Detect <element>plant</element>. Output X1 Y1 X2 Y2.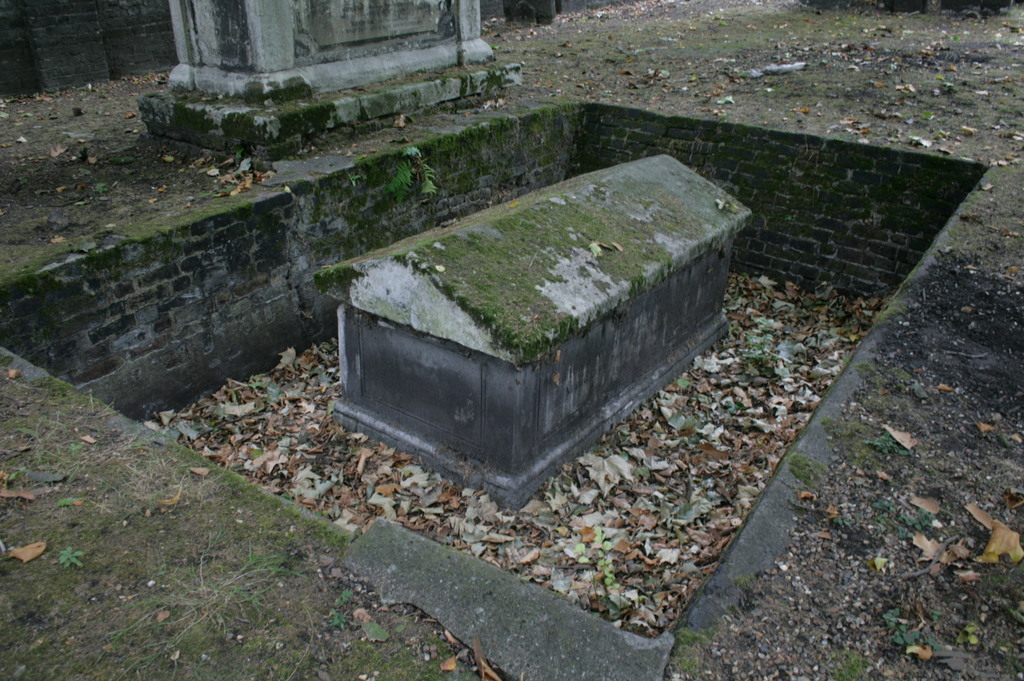
832 517 849 529.
